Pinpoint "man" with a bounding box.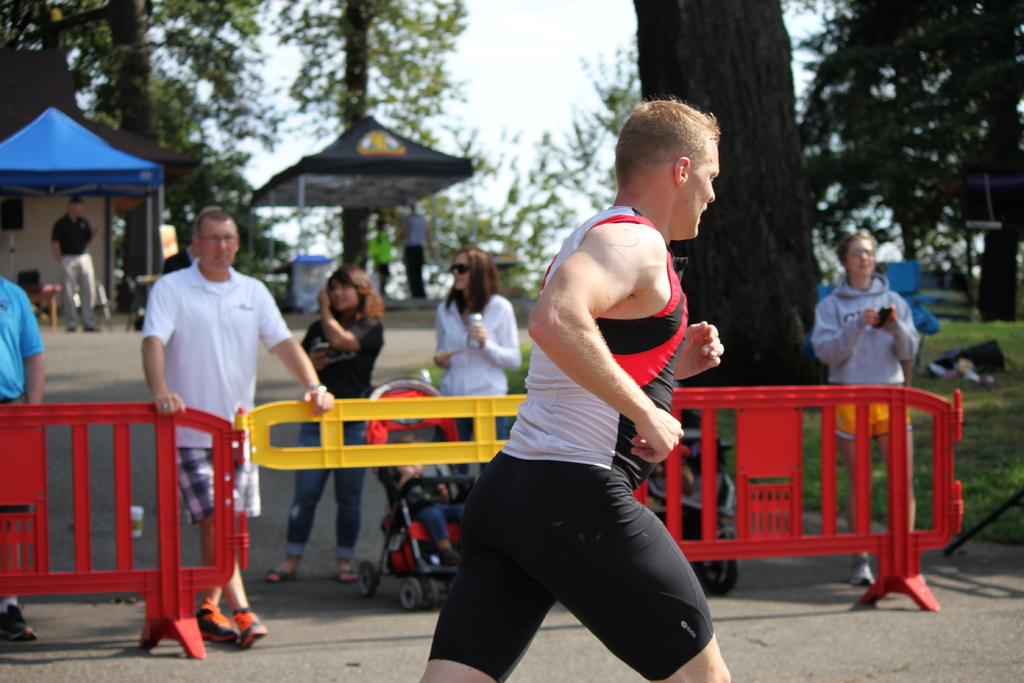
pyautogui.locateOnScreen(487, 120, 745, 662).
